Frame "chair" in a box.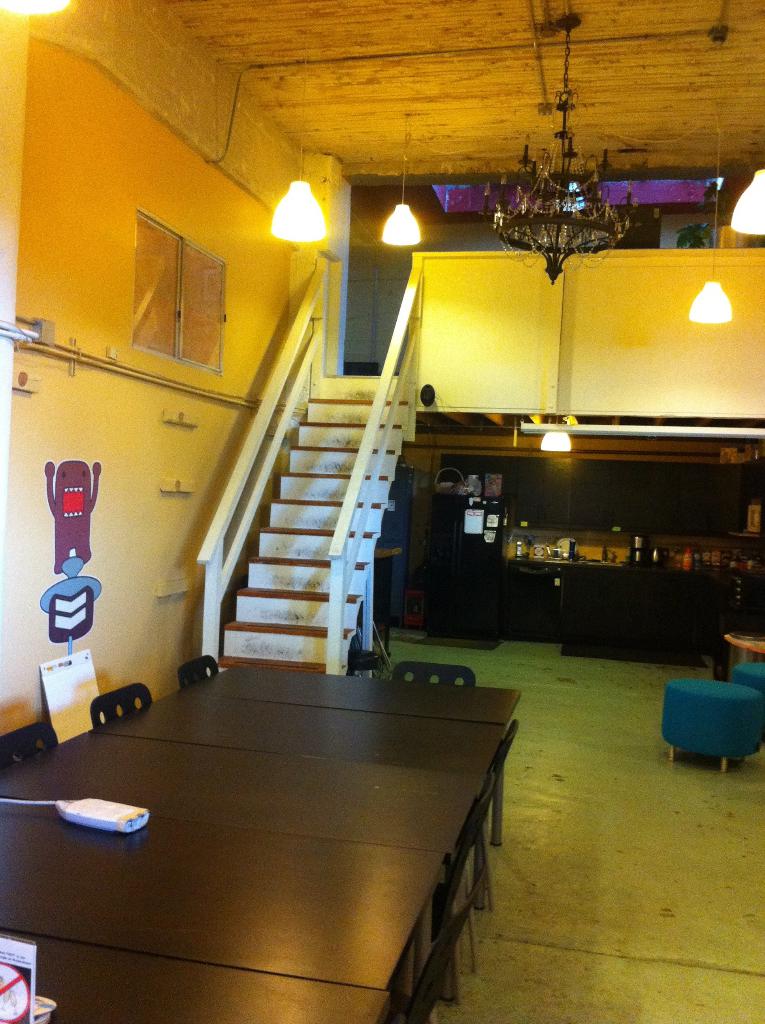
bbox=(177, 652, 217, 696).
